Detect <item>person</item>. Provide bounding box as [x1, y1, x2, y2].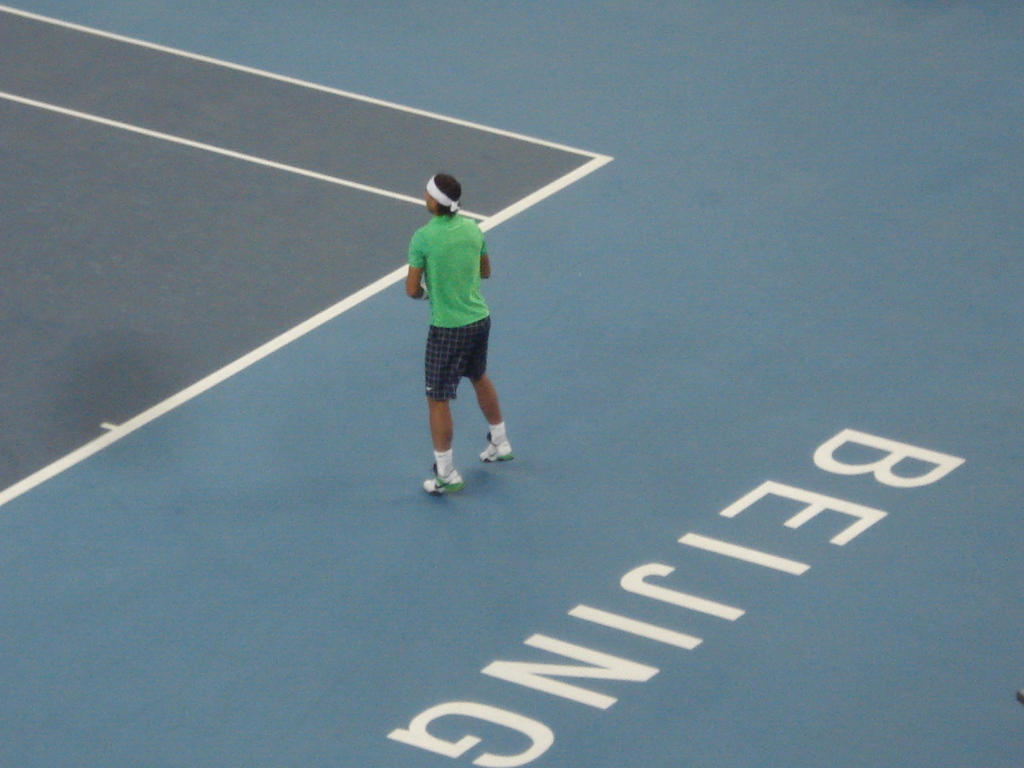
[401, 165, 517, 495].
